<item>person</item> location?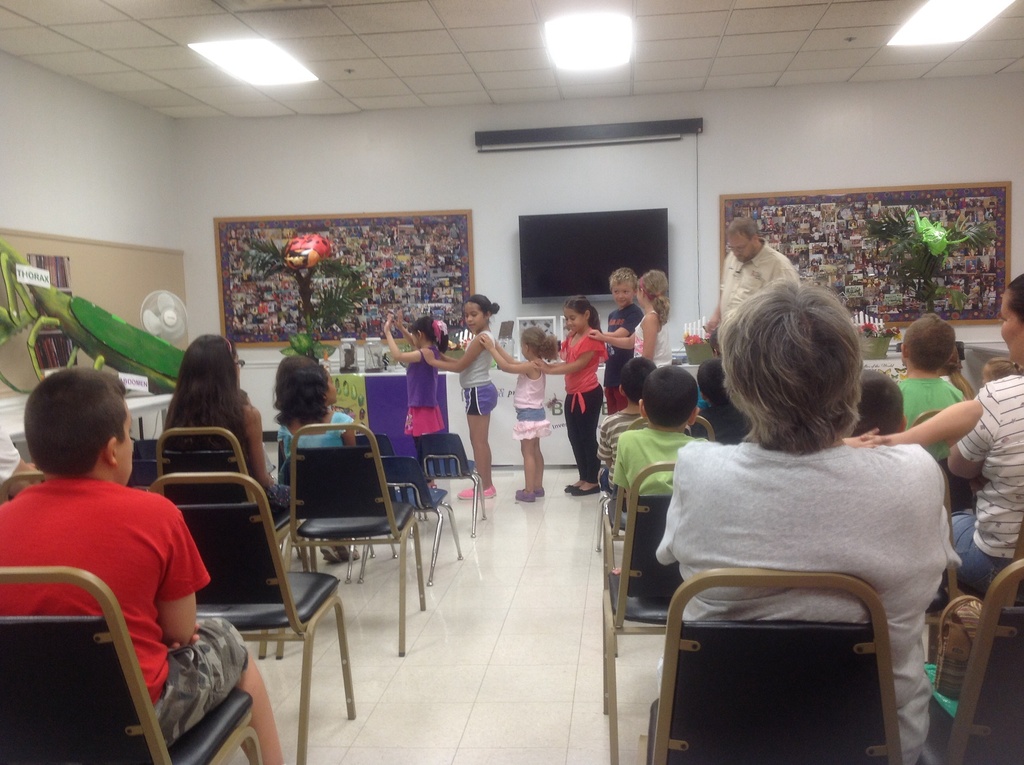
bbox=(0, 370, 293, 764)
